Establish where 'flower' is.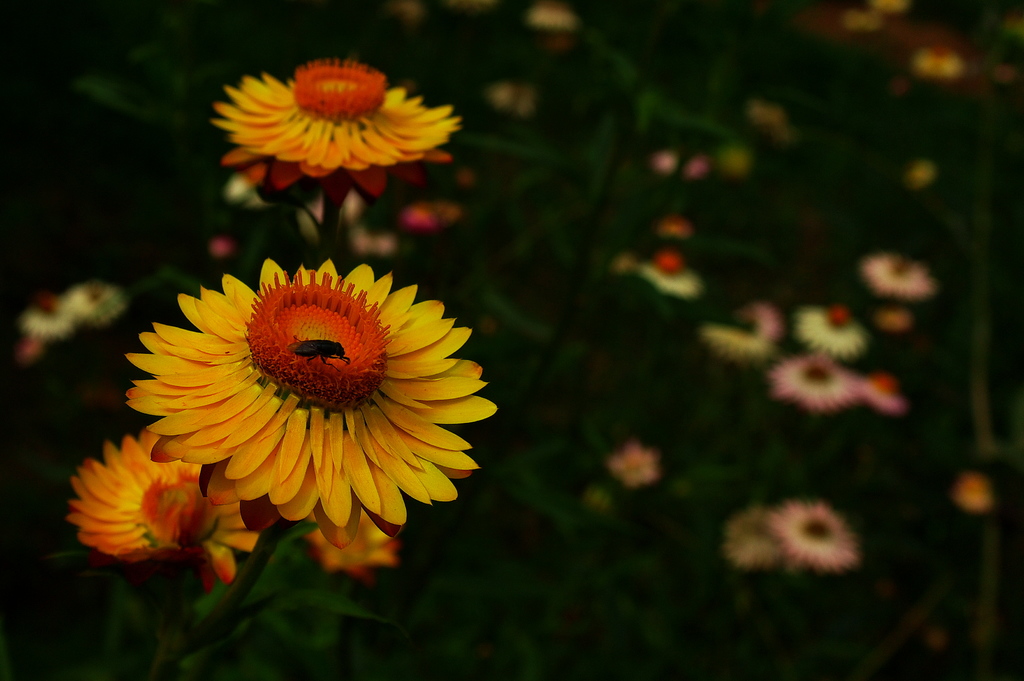
Established at locate(911, 48, 959, 79).
